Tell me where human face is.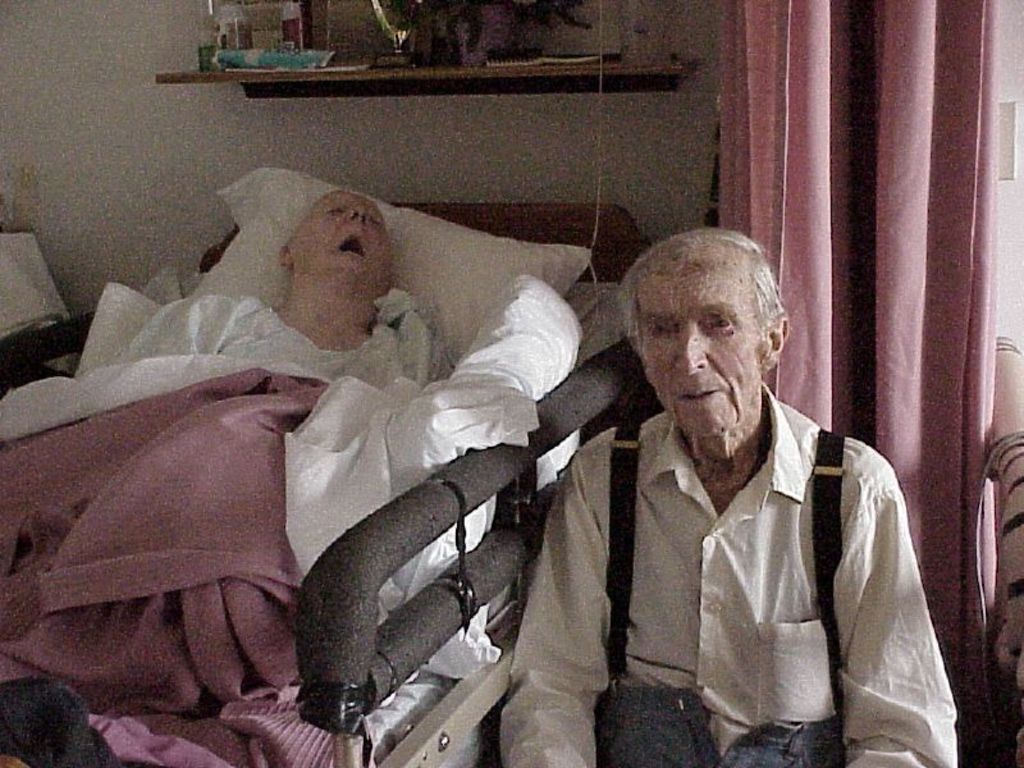
human face is at box(632, 243, 765, 440).
